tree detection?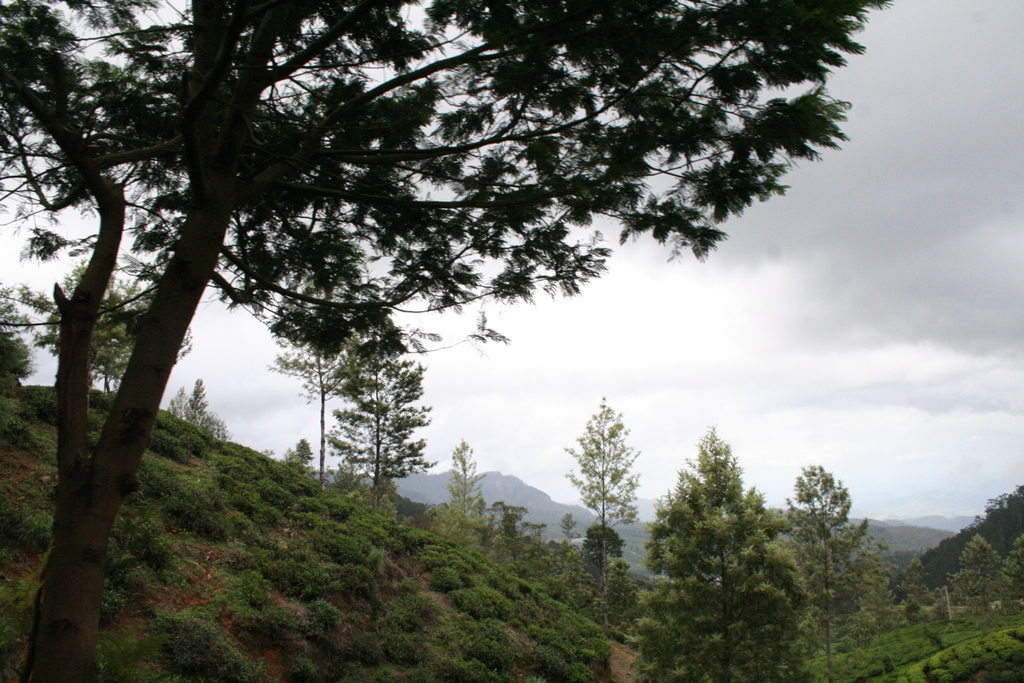
x1=782 y1=464 x2=883 y2=682
